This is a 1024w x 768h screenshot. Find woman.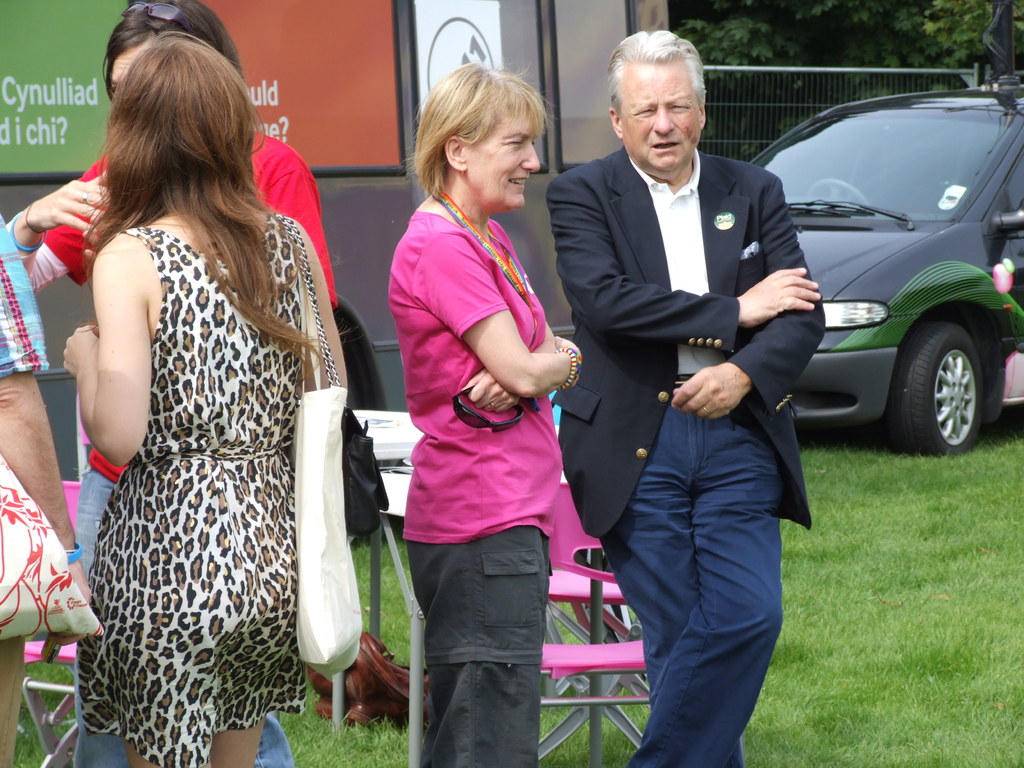
Bounding box: pyautogui.locateOnScreen(55, 30, 349, 767).
